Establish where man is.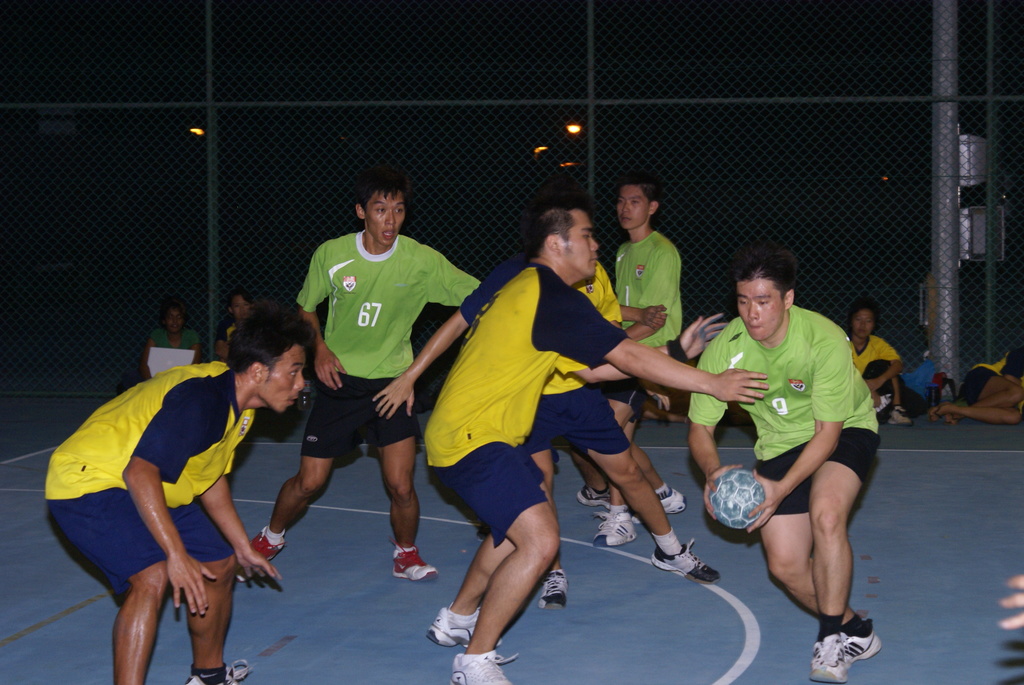
Established at region(232, 169, 481, 583).
